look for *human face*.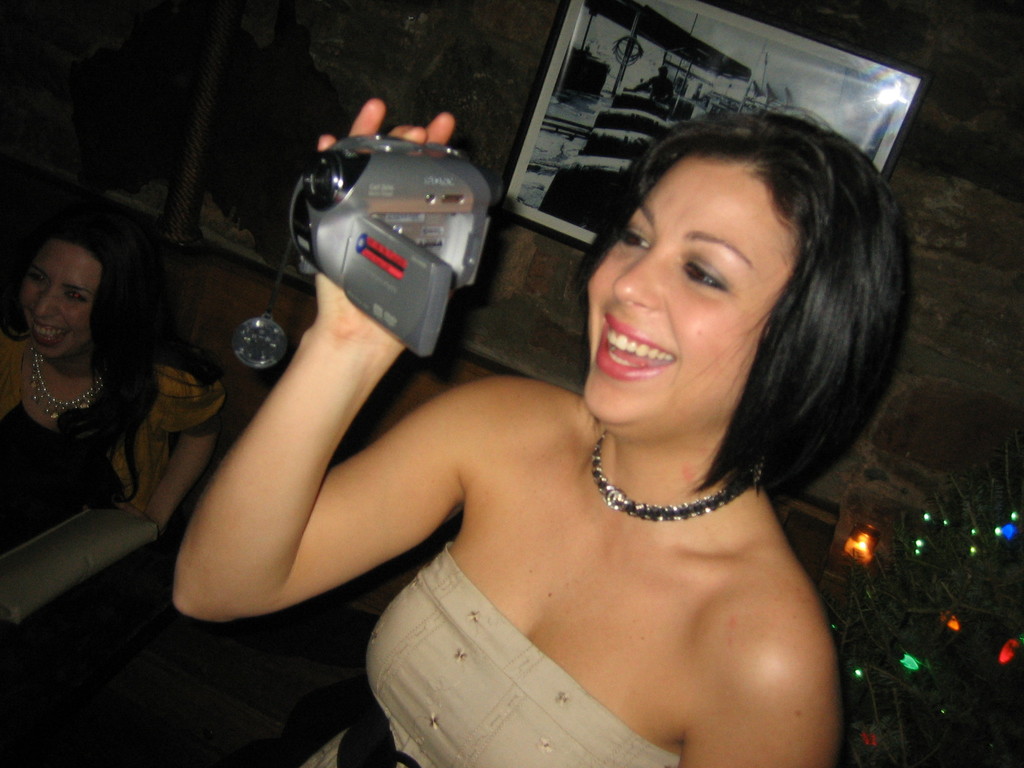
Found: crop(25, 241, 92, 360).
